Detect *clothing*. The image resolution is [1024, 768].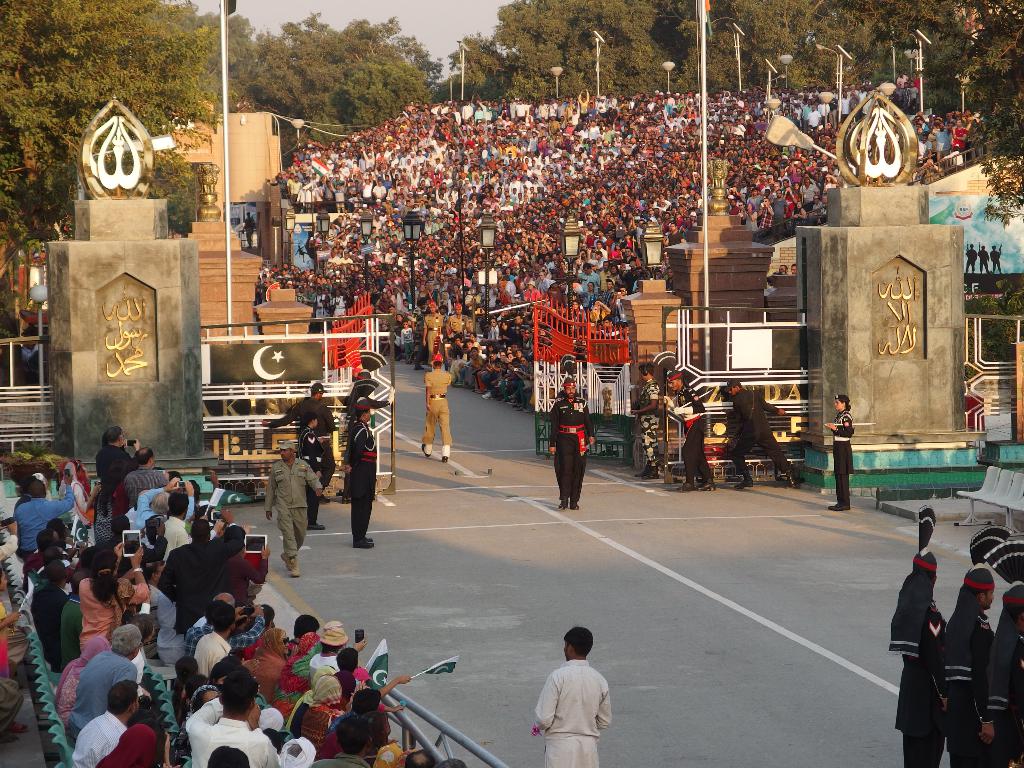
<bbox>828, 408, 854, 512</bbox>.
